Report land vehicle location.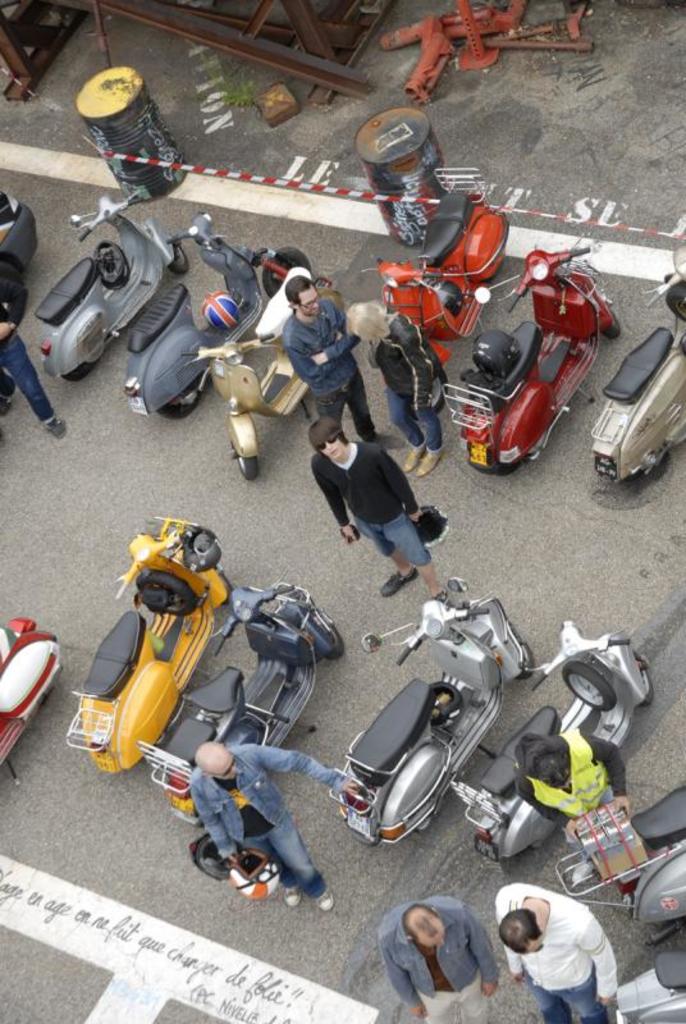
Report: rect(124, 210, 260, 420).
